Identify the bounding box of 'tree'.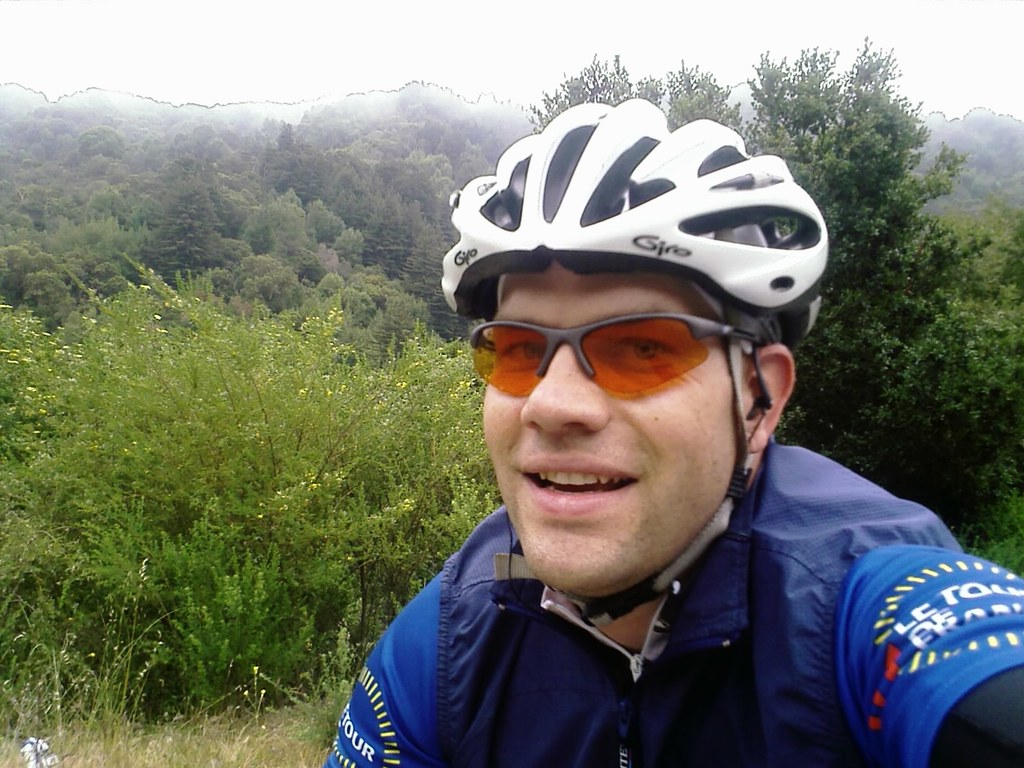
locate(522, 33, 1023, 499).
